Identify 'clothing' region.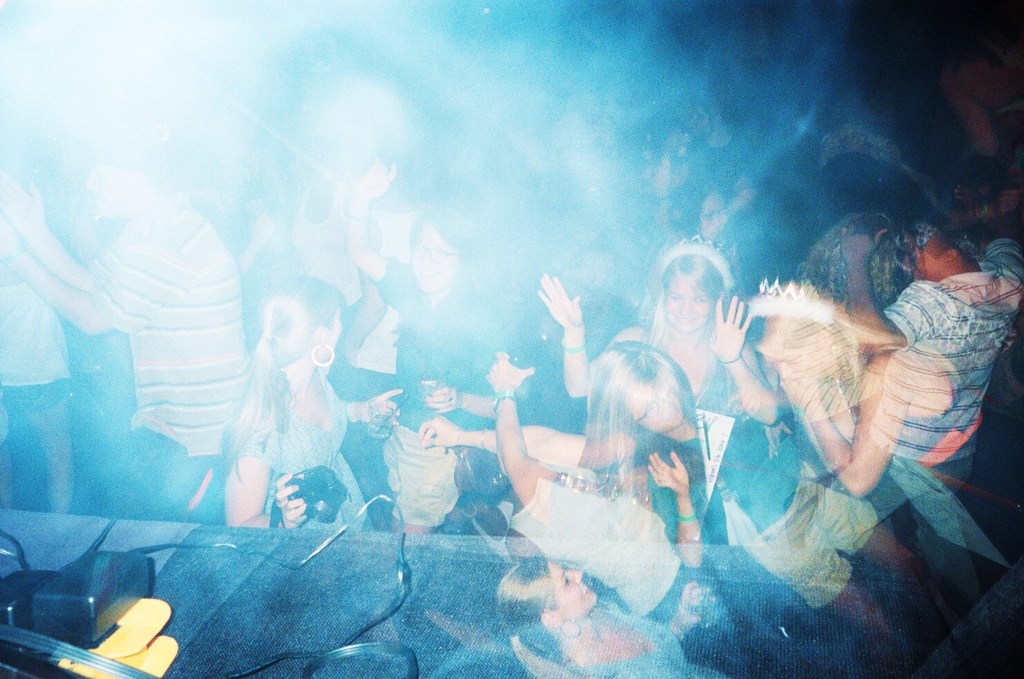
Region: <box>0,283,71,409</box>.
